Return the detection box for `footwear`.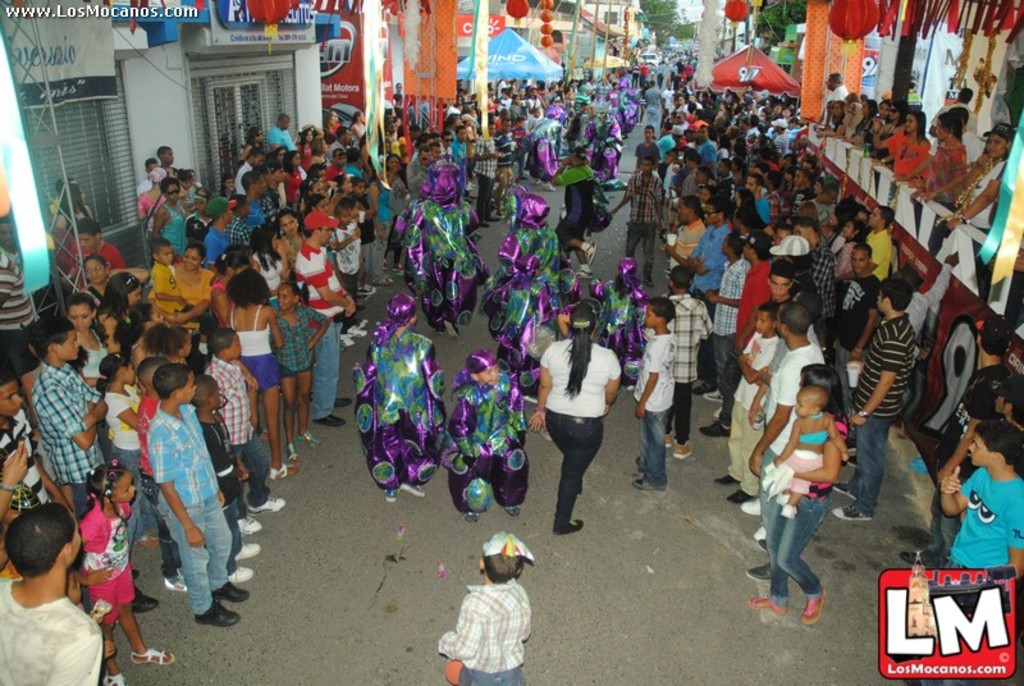
<box>746,599,788,614</box>.
